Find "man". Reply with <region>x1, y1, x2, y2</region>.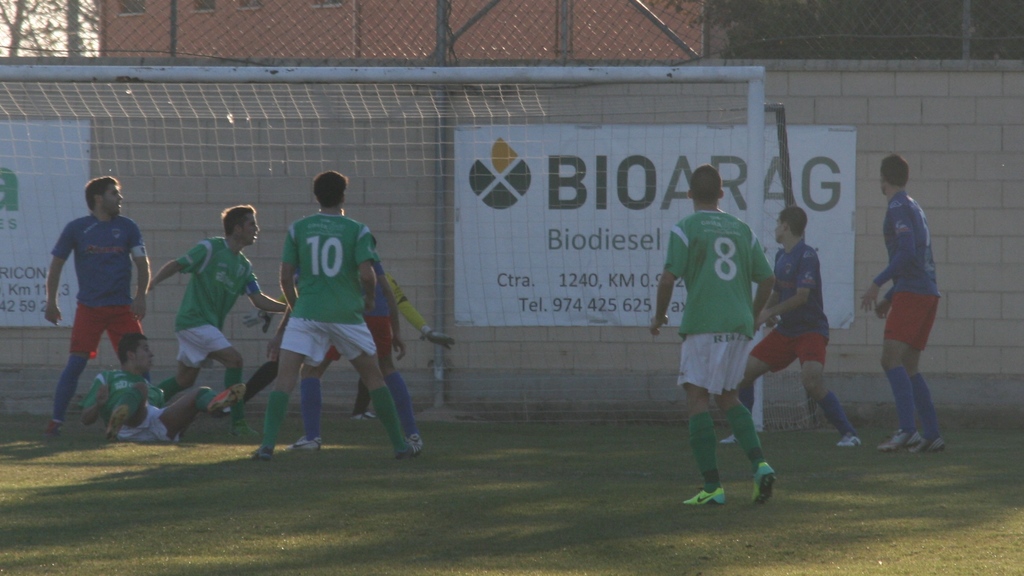
<region>651, 164, 778, 506</region>.
